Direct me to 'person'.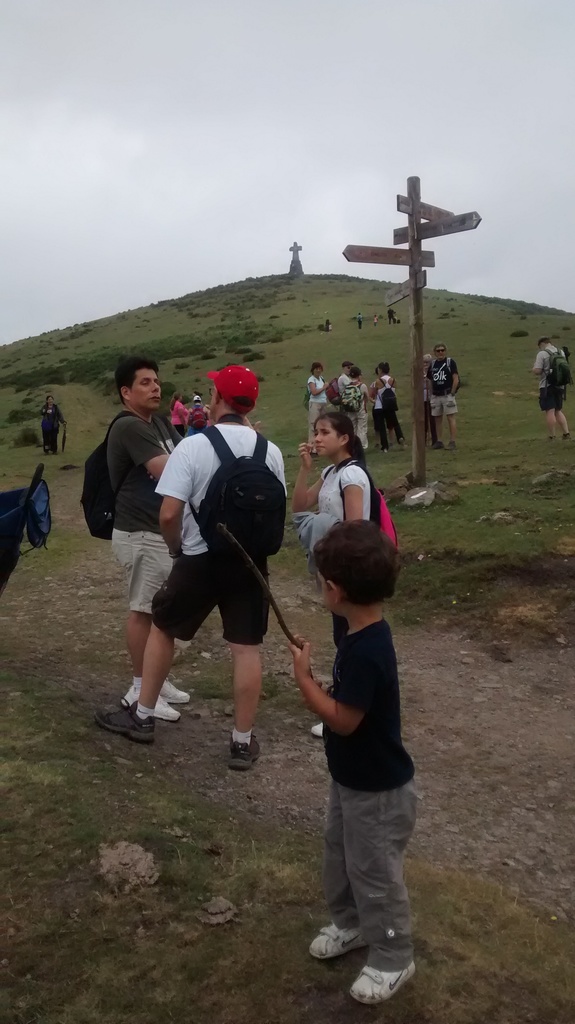
Direction: x1=337, y1=360, x2=352, y2=396.
